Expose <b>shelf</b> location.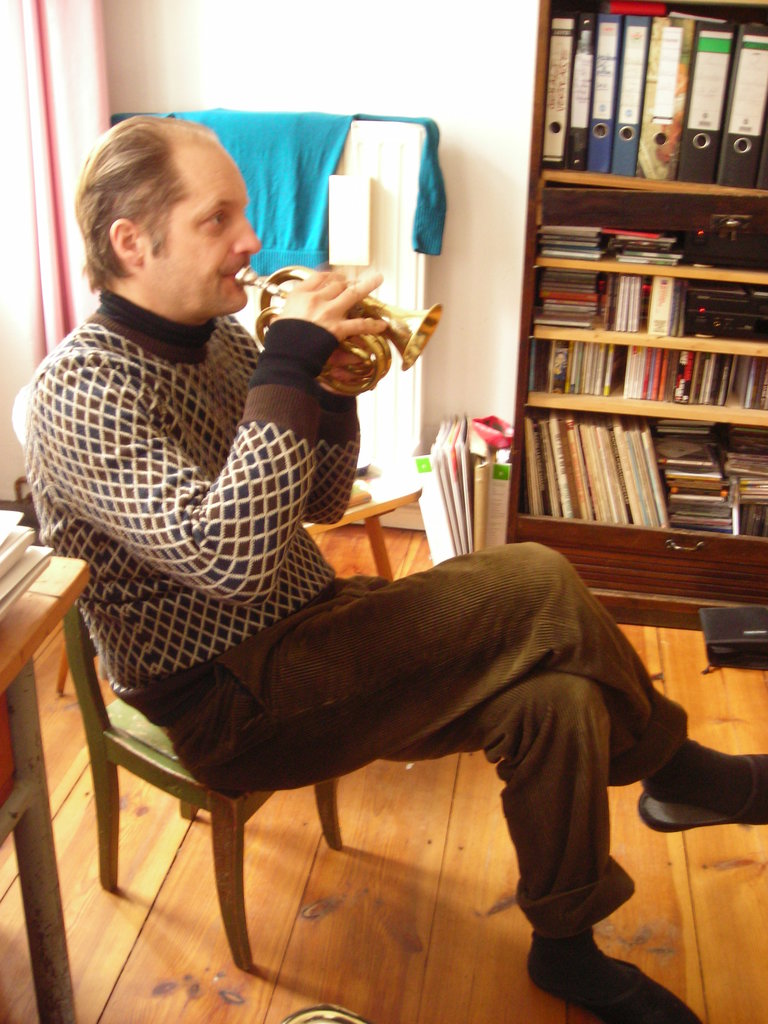
Exposed at box(513, 171, 767, 504).
